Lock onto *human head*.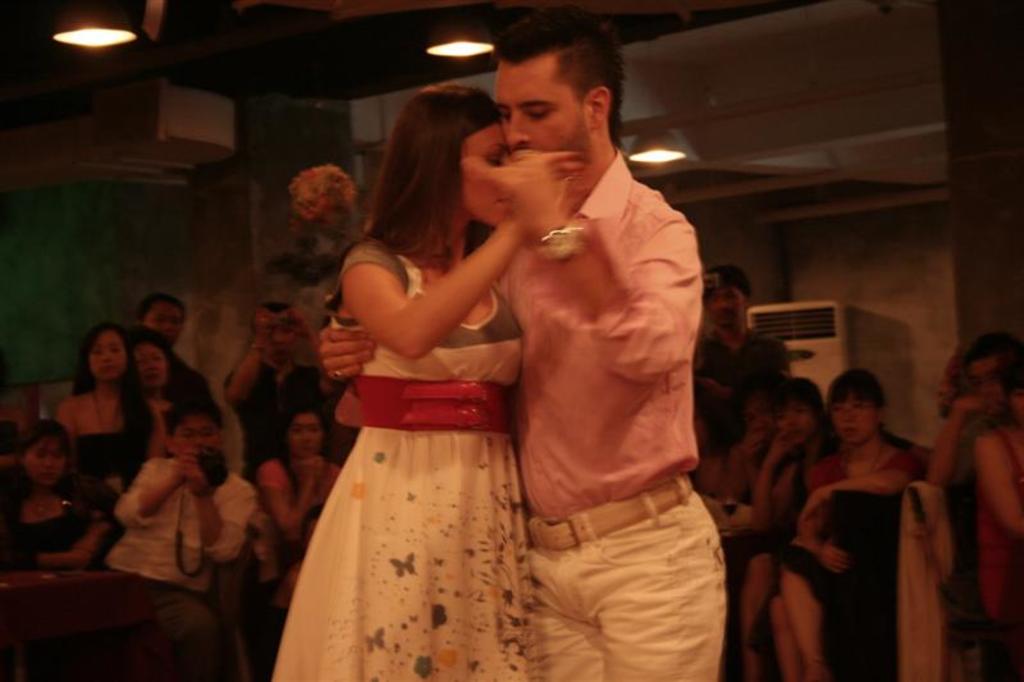
Locked: box=[733, 335, 787, 377].
